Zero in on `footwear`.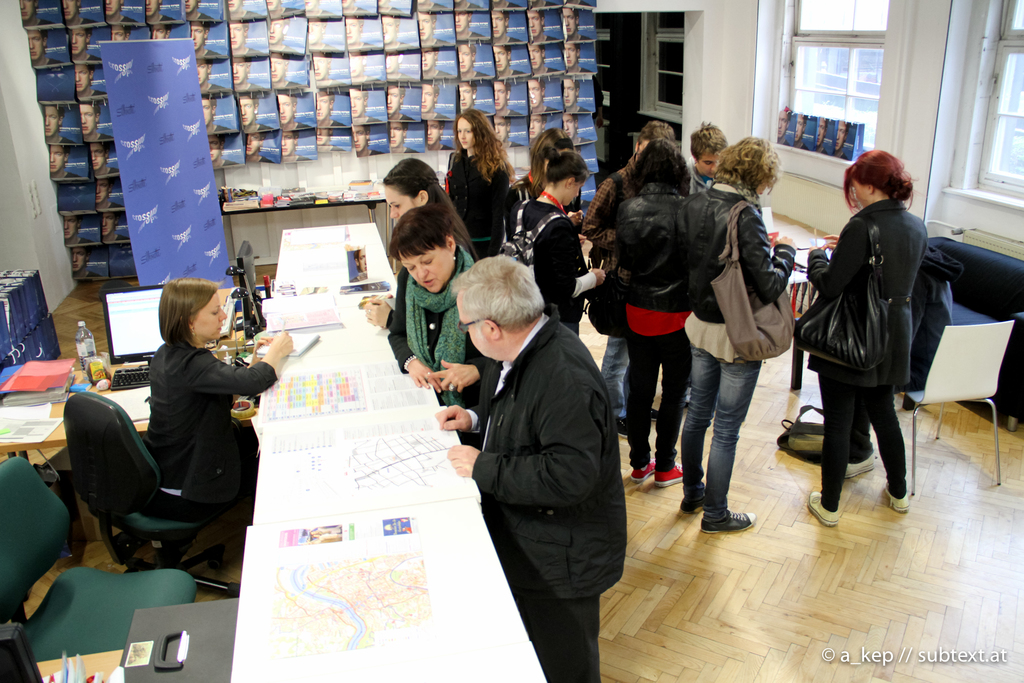
Zeroed in: <bbox>657, 457, 686, 487</bbox>.
